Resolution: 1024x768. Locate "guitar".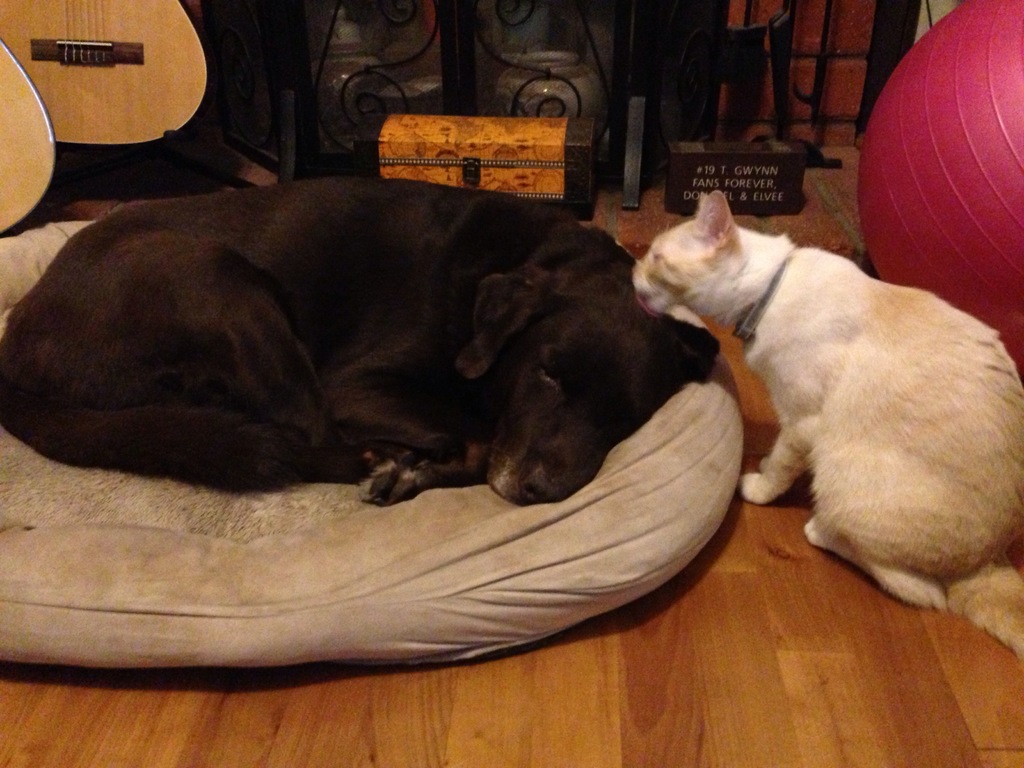
left=0, top=0, right=212, bottom=141.
